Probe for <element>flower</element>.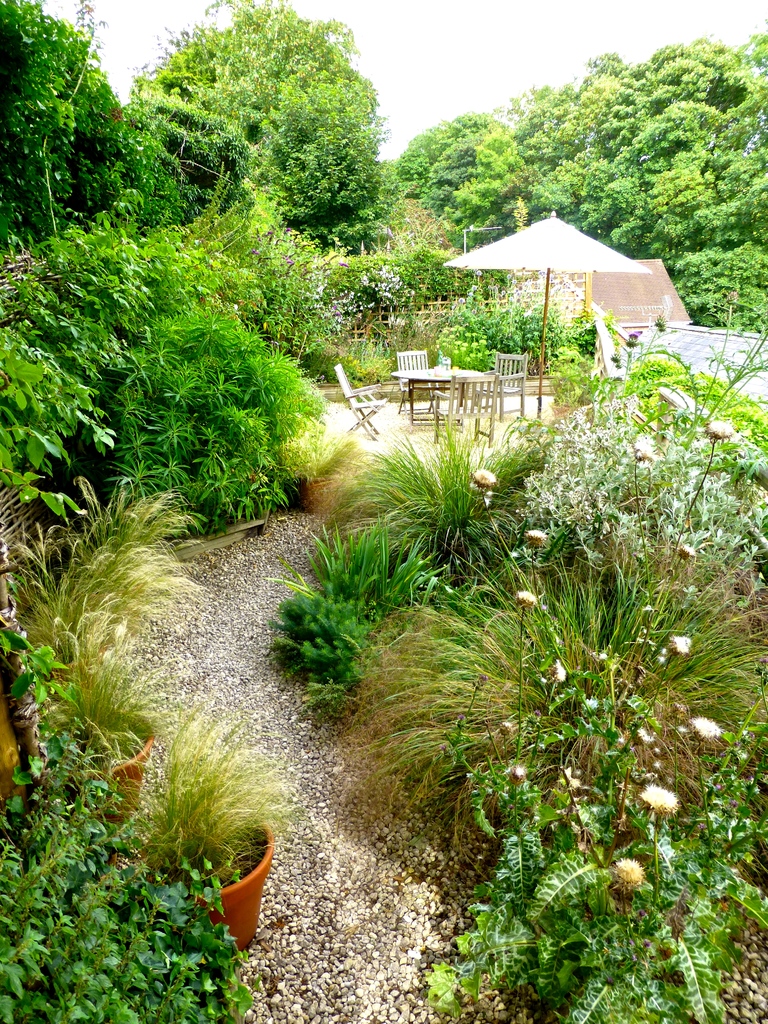
Probe result: {"x1": 674, "y1": 628, "x2": 689, "y2": 657}.
